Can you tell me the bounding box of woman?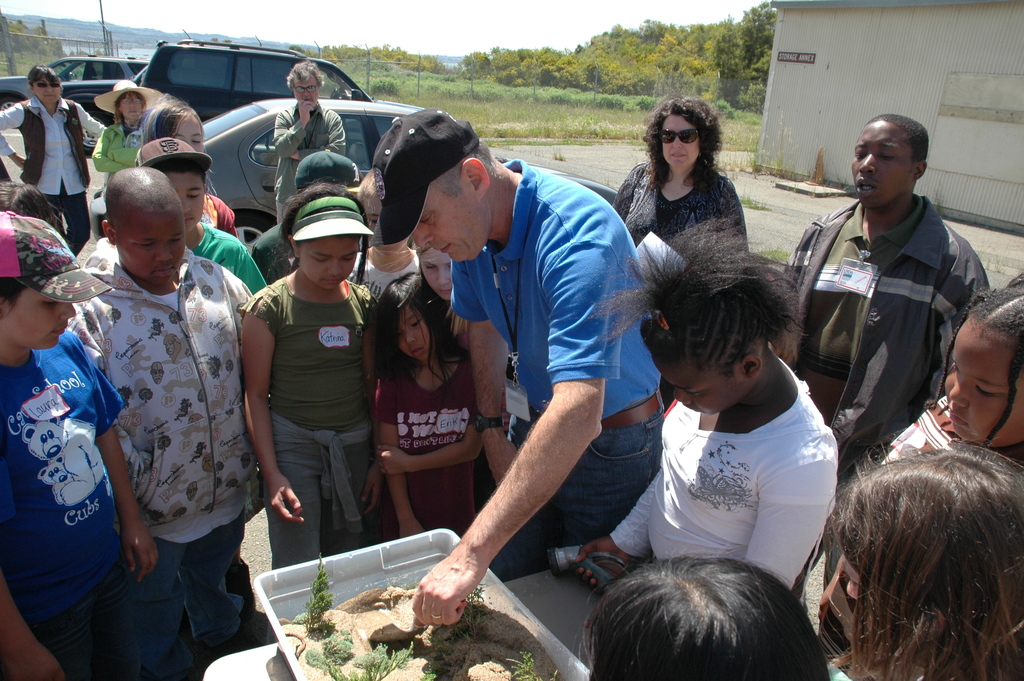
box(827, 441, 1023, 680).
